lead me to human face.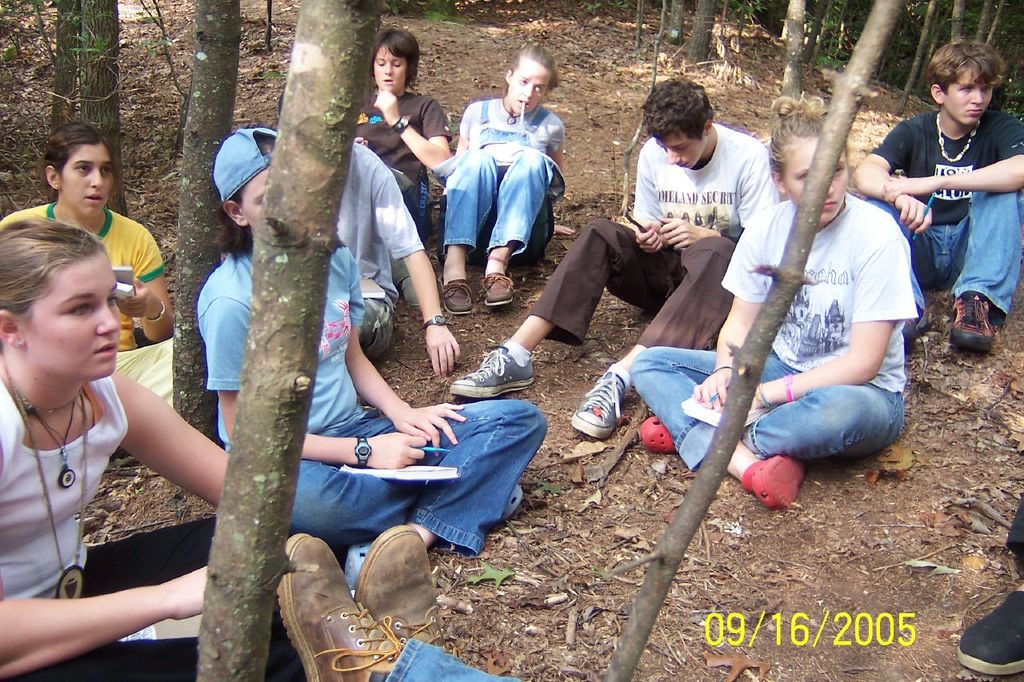
Lead to BBox(238, 157, 271, 235).
